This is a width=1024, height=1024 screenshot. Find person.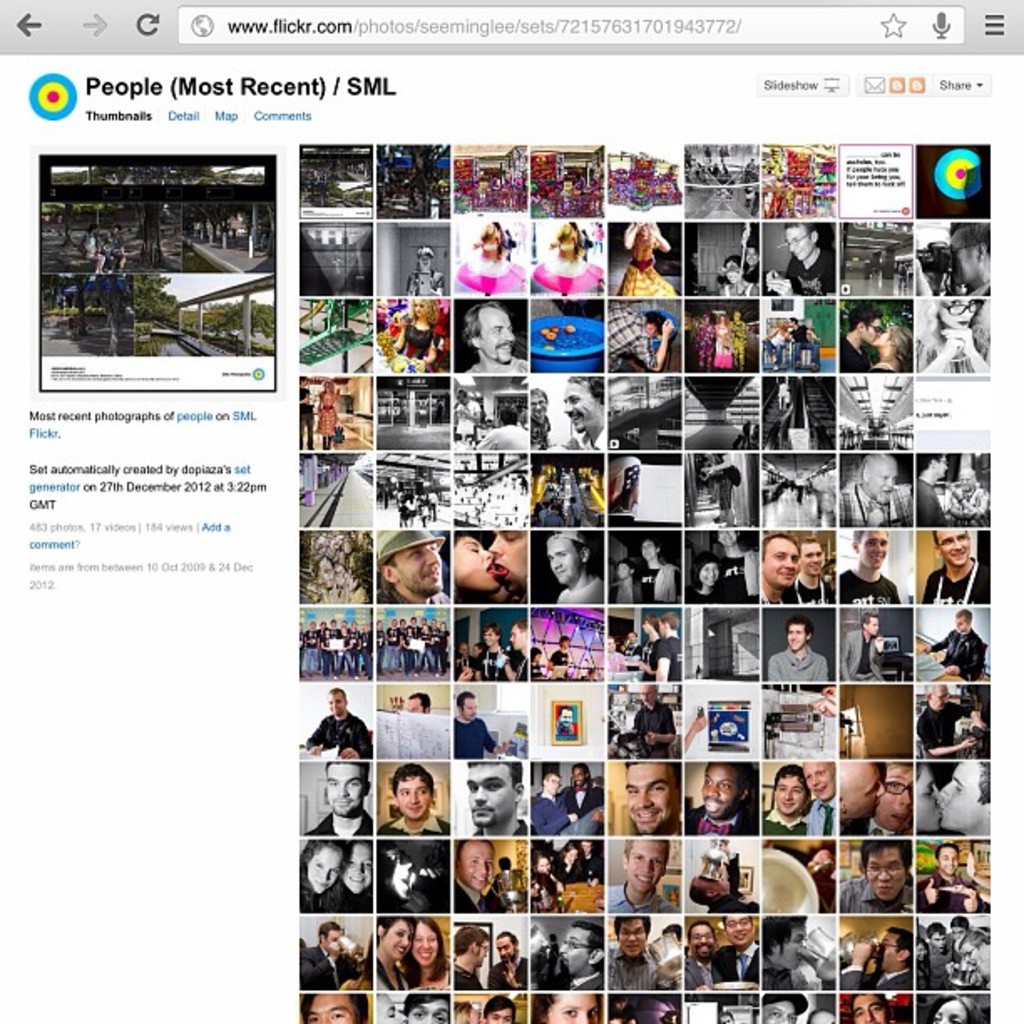
Bounding box: x1=922 y1=530 x2=991 y2=606.
